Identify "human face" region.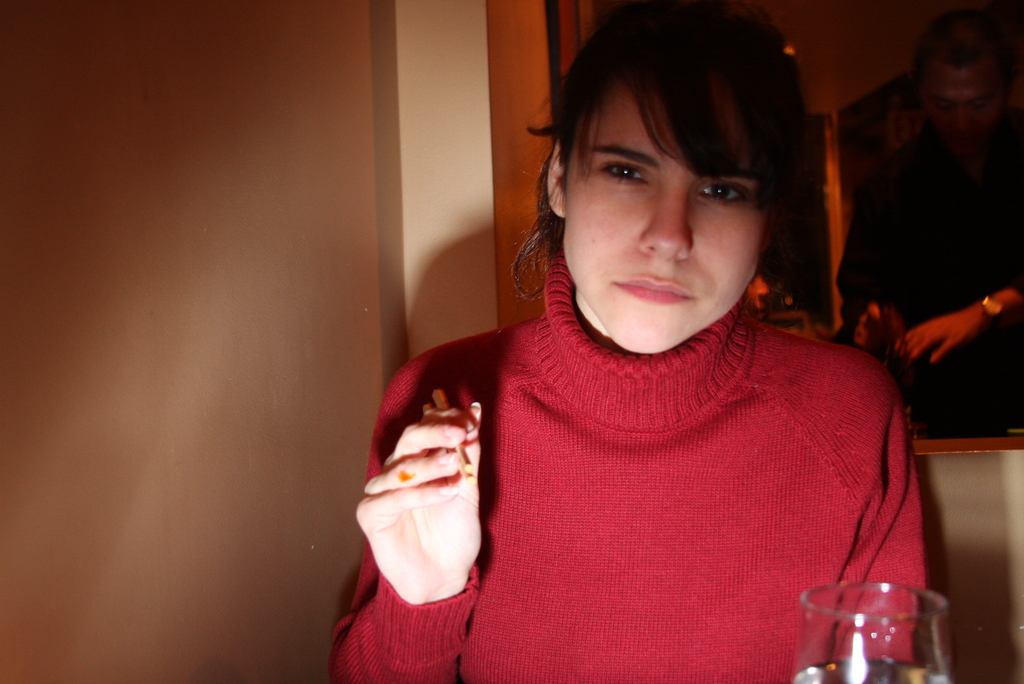
Region: 924:59:1010:161.
